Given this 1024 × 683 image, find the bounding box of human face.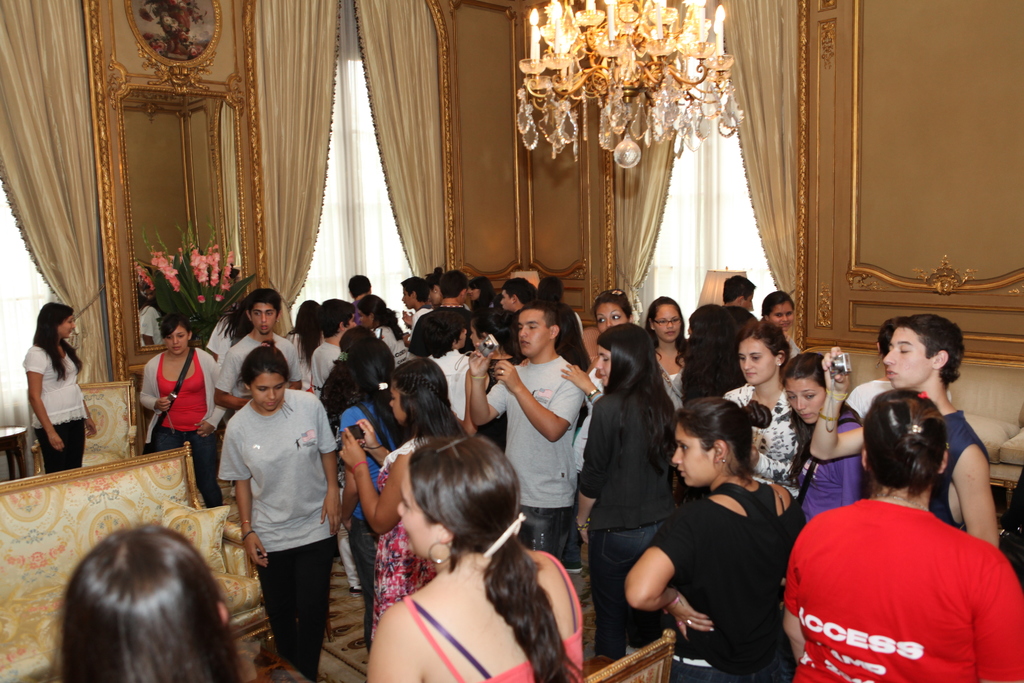
region(518, 308, 550, 358).
